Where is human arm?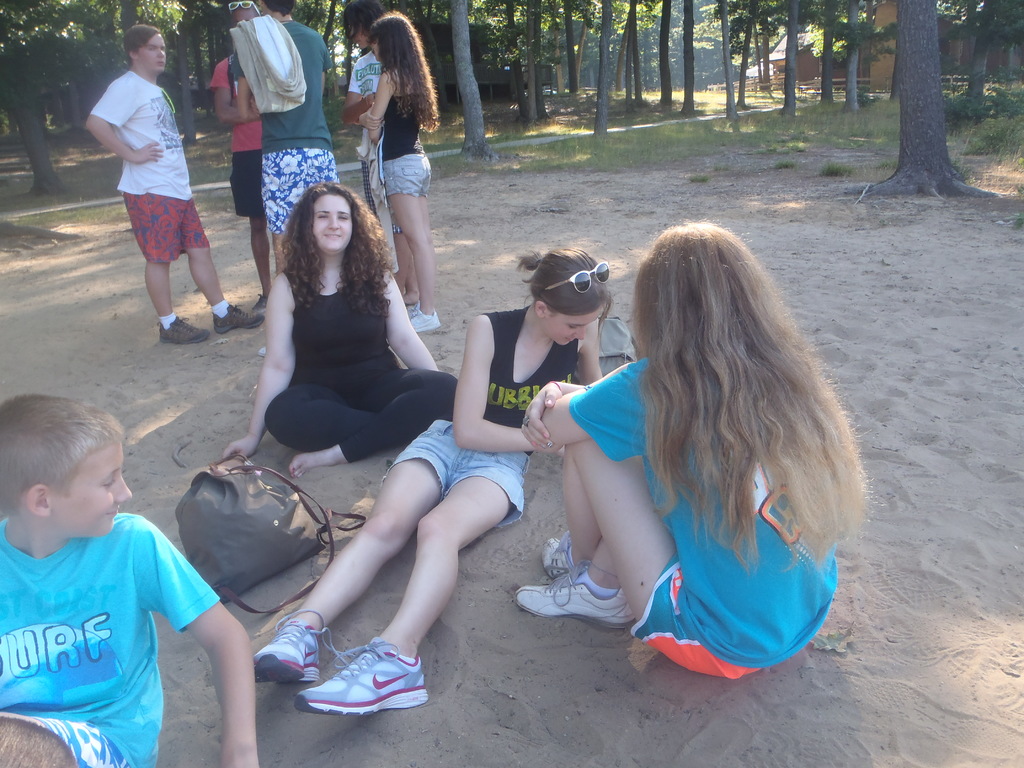
(385, 266, 442, 373).
